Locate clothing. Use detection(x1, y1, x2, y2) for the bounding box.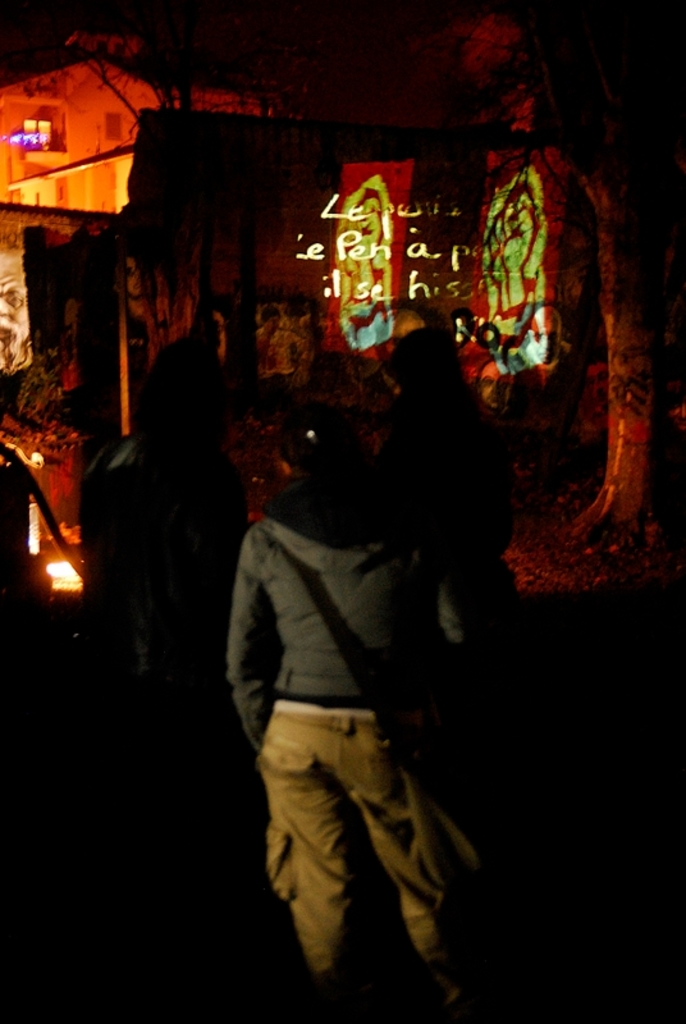
detection(211, 394, 486, 979).
